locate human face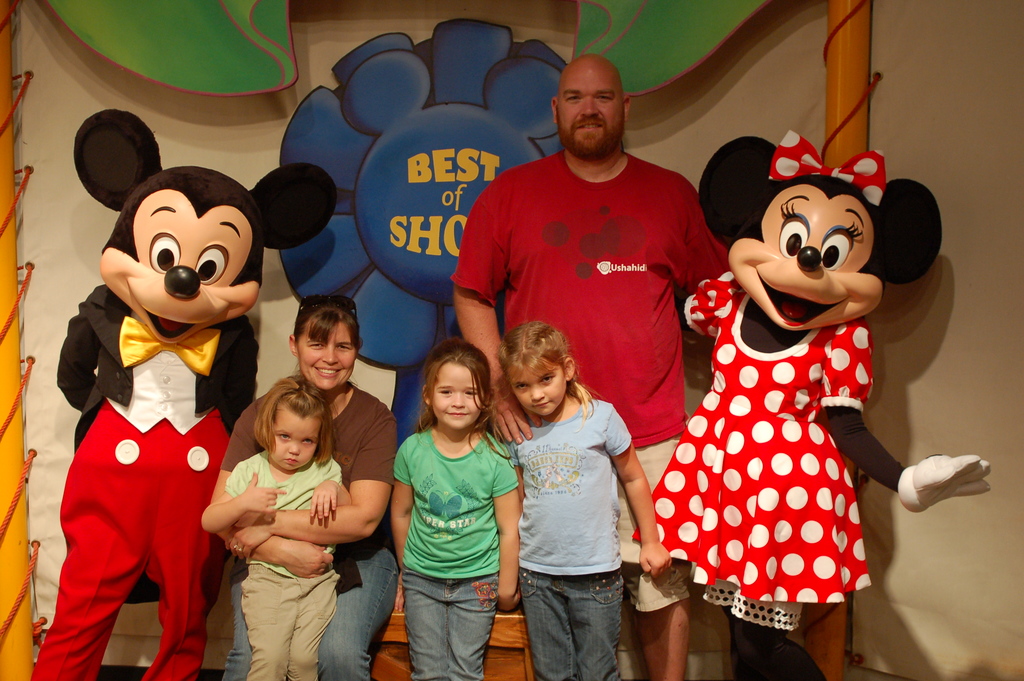
{"x1": 269, "y1": 413, "x2": 317, "y2": 472}
